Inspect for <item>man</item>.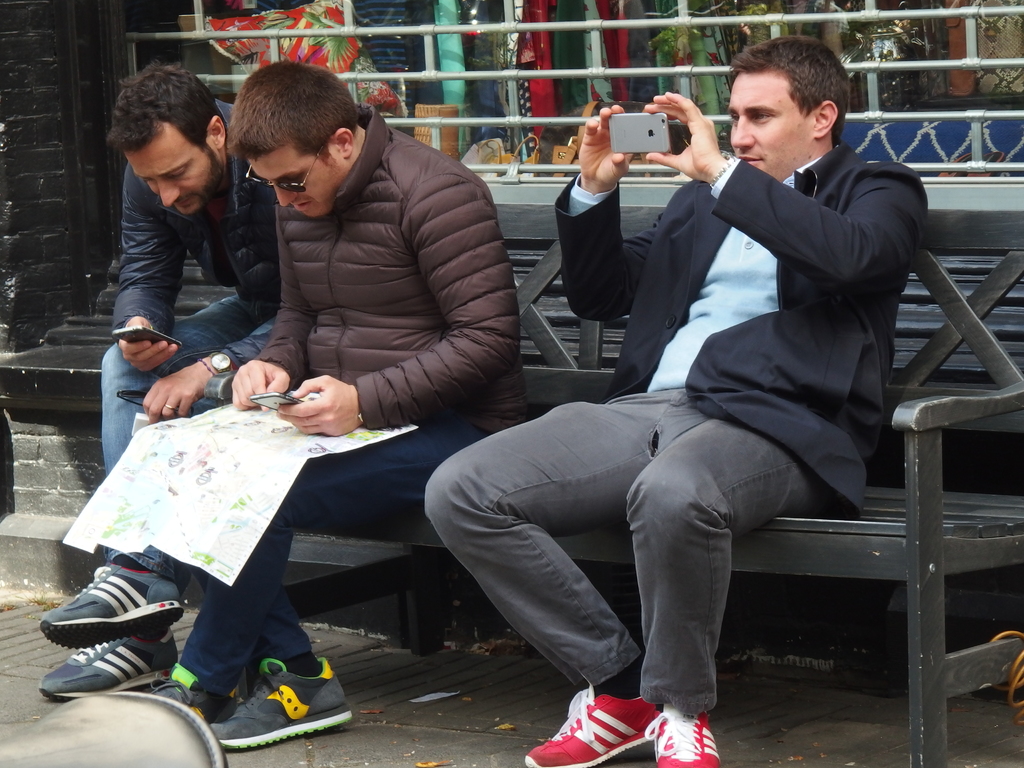
Inspection: box(143, 61, 525, 748).
